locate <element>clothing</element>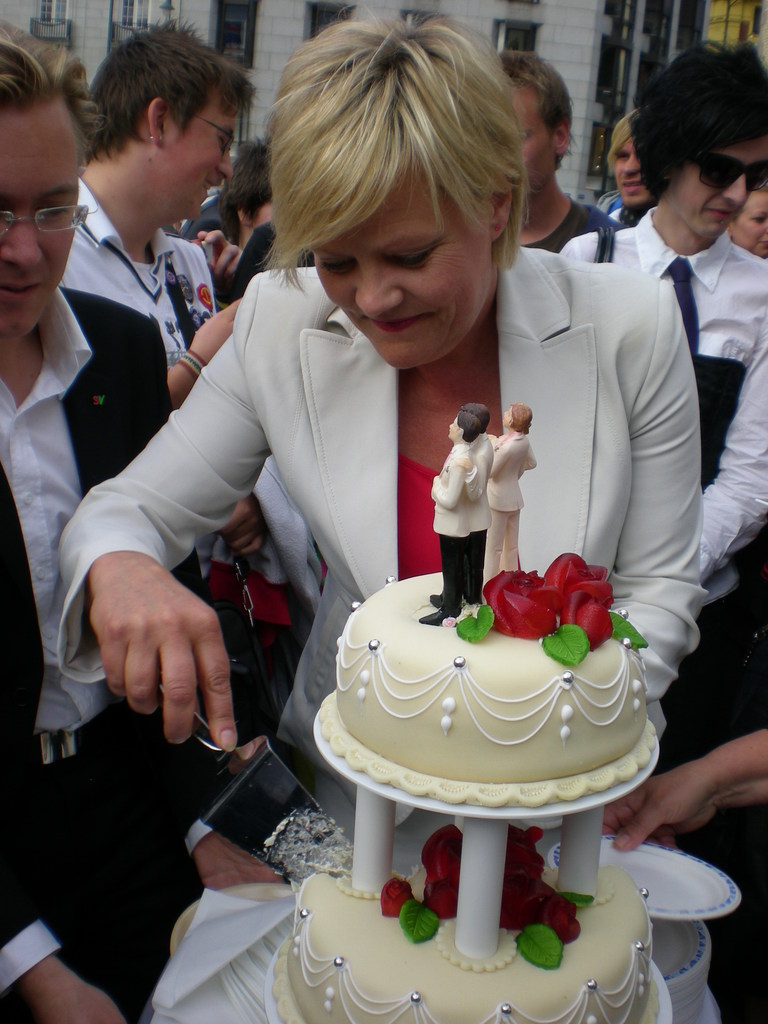
116, 210, 643, 901
